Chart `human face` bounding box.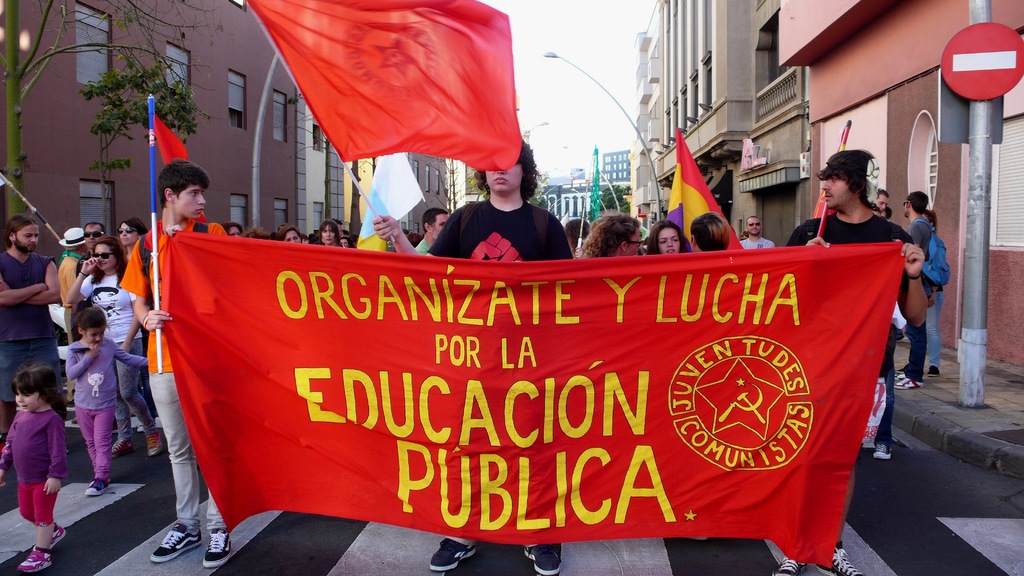
Charted: [283, 232, 300, 239].
